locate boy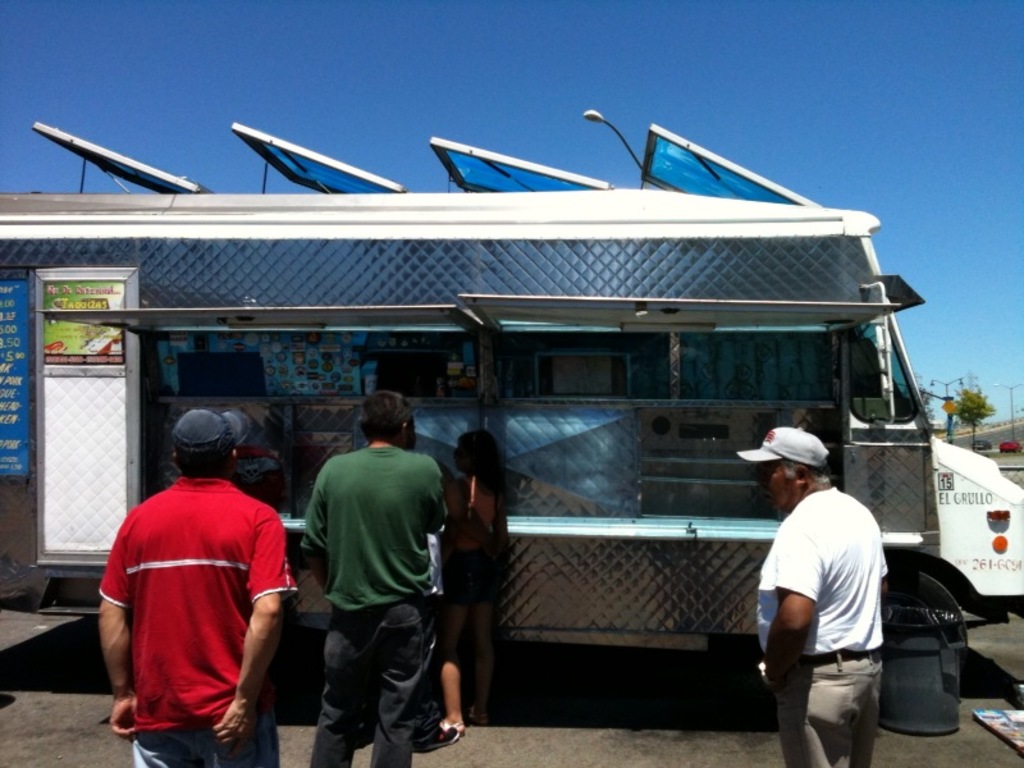
bbox=[280, 387, 475, 753]
